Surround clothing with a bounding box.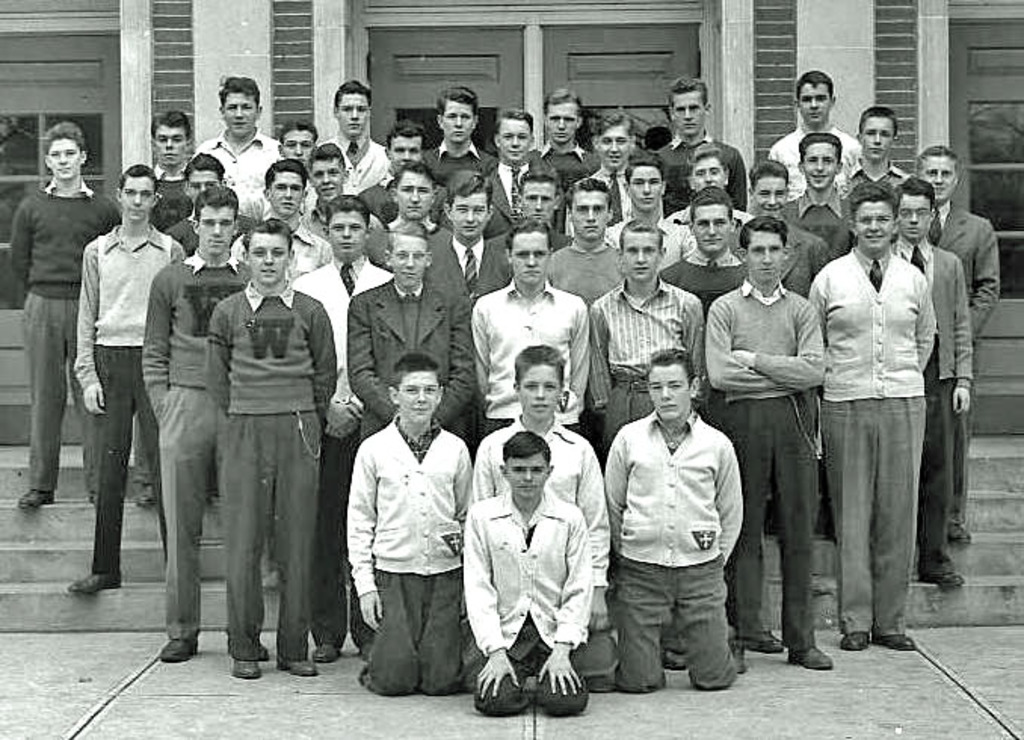
[x1=207, y1=288, x2=334, y2=652].
